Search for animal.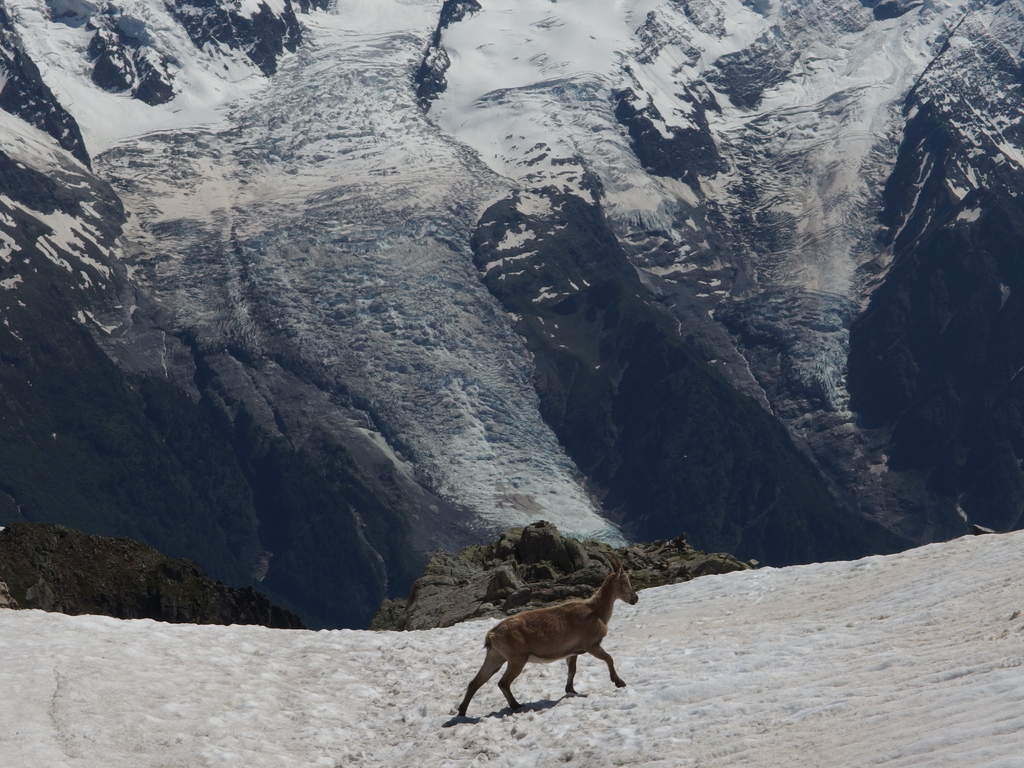
Found at (left=451, top=550, right=640, bottom=718).
